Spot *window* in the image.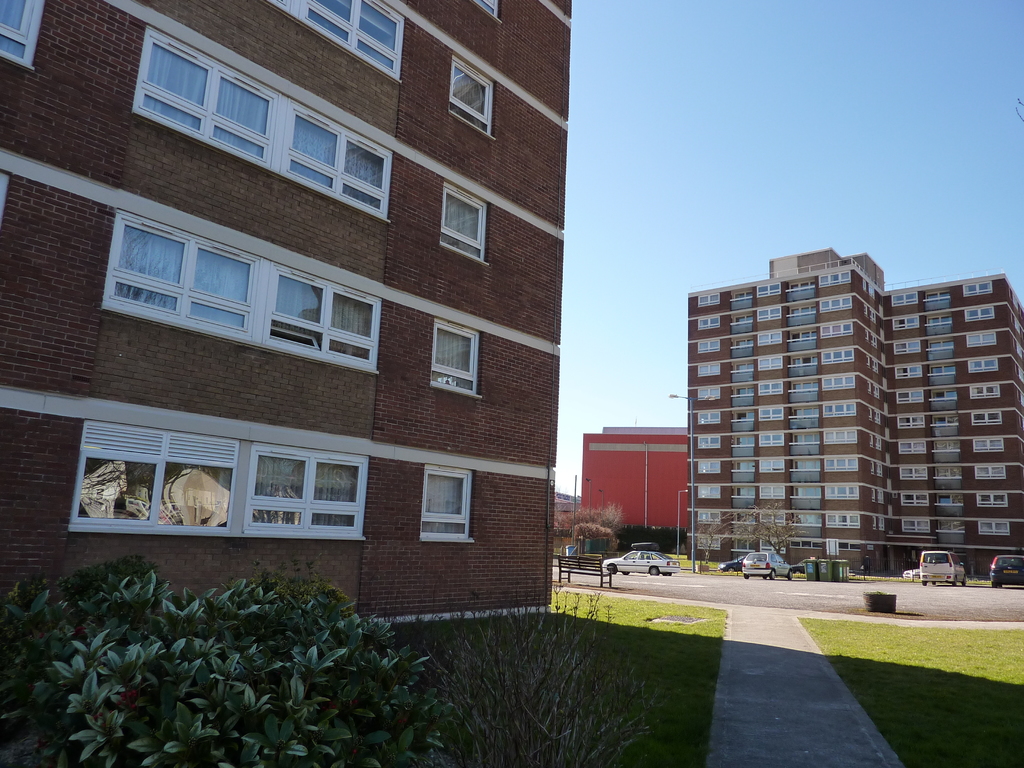
*window* found at locate(439, 181, 489, 262).
